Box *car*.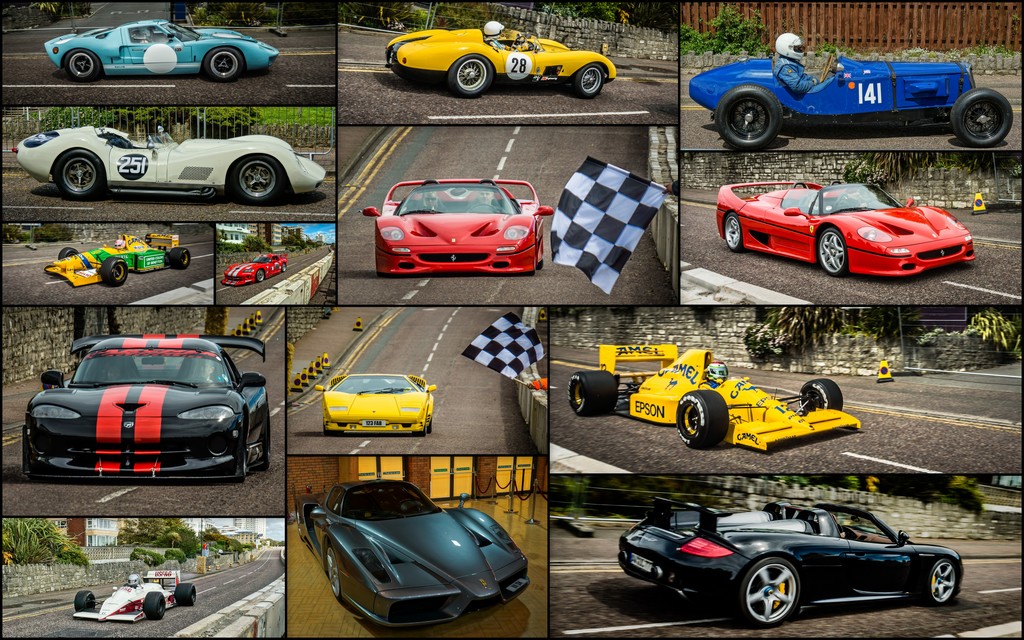
43 20 280 83.
